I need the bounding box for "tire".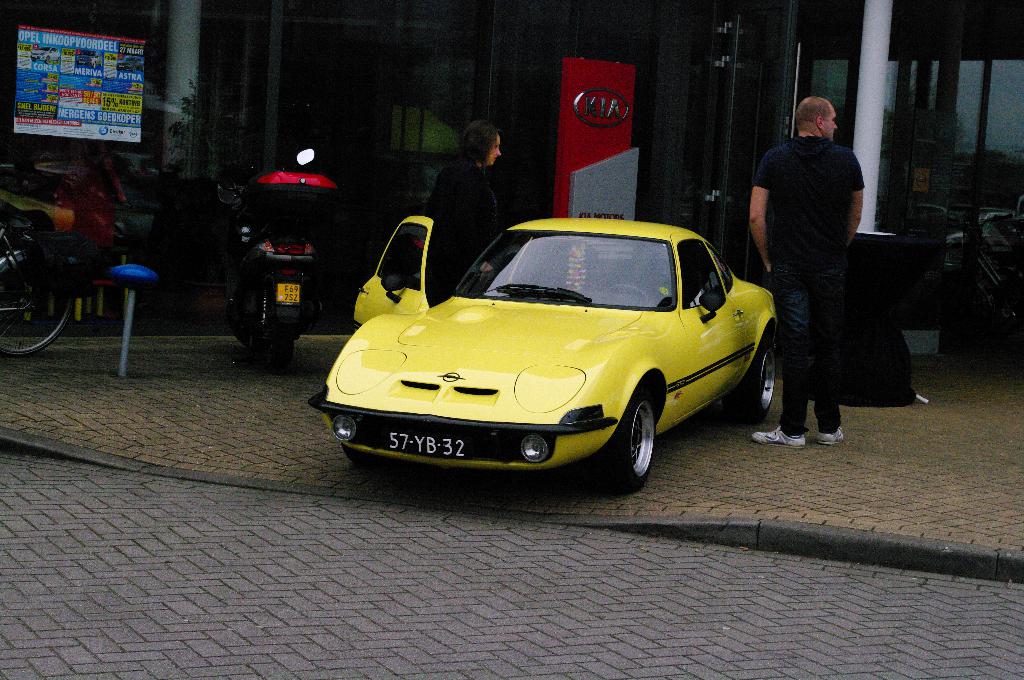
Here it is: (x1=598, y1=397, x2=661, y2=496).
